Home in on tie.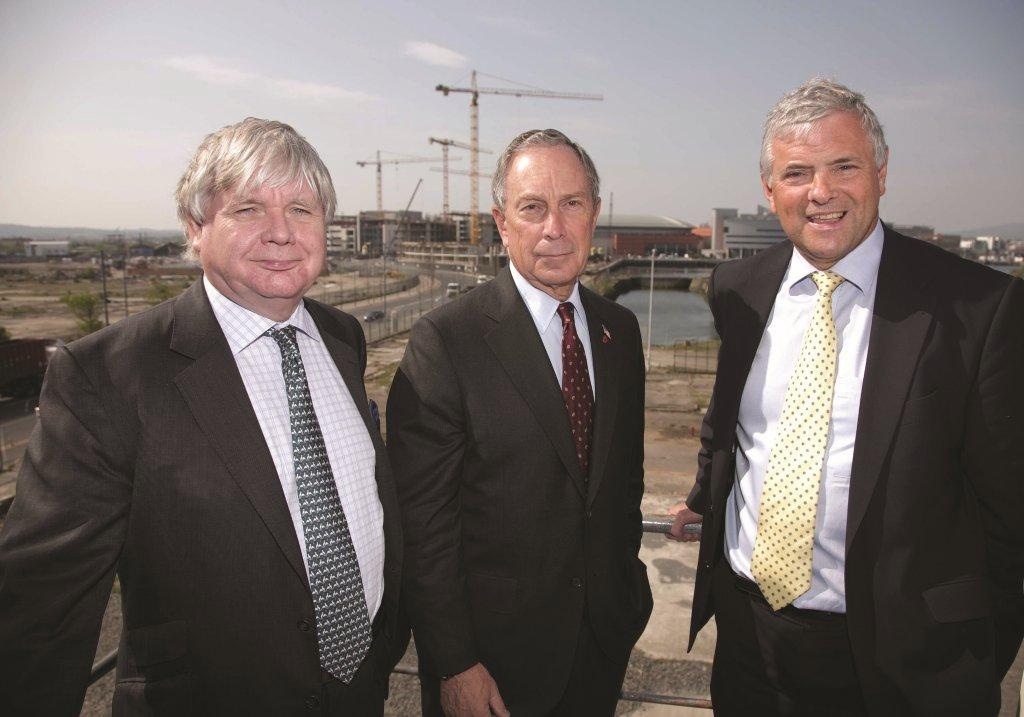
Homed in at 749, 267, 848, 614.
